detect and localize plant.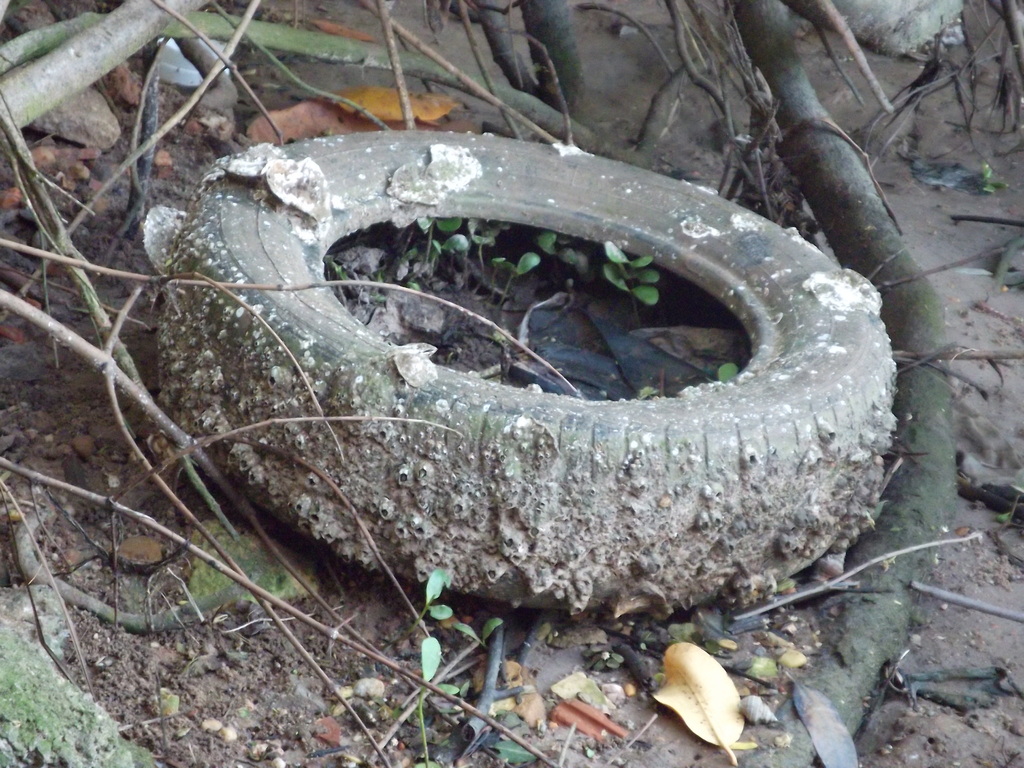
Localized at BBox(599, 242, 664, 311).
